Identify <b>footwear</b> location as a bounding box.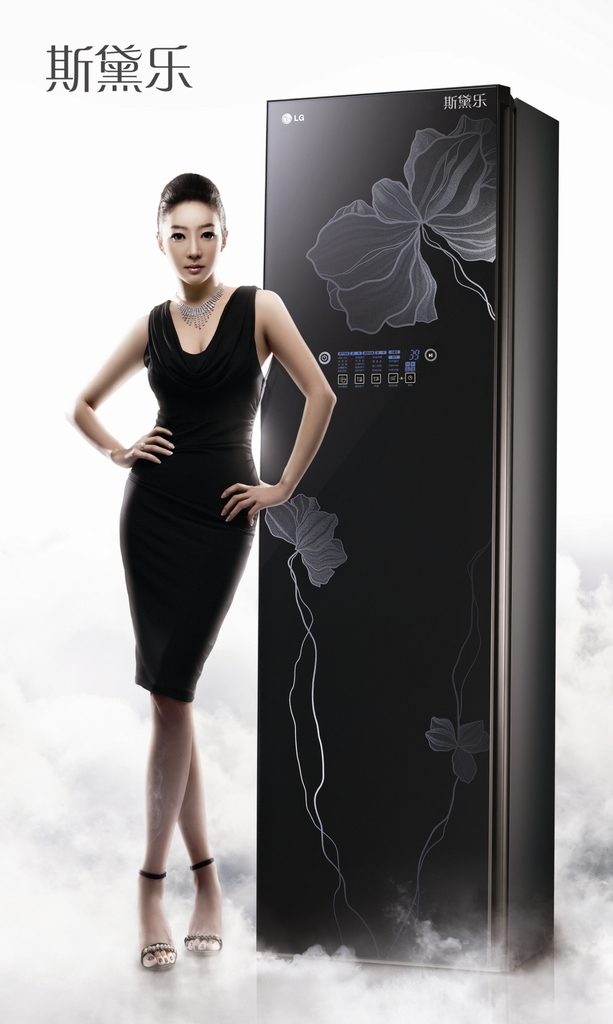
(x1=138, y1=869, x2=180, y2=970).
